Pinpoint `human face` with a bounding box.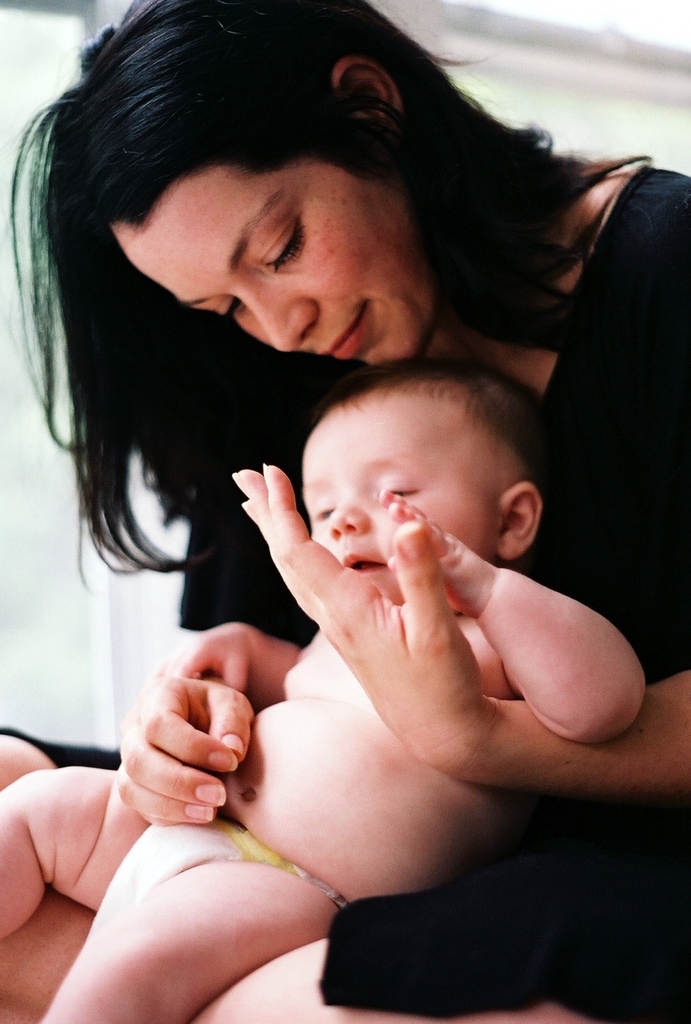
locate(114, 161, 441, 368).
